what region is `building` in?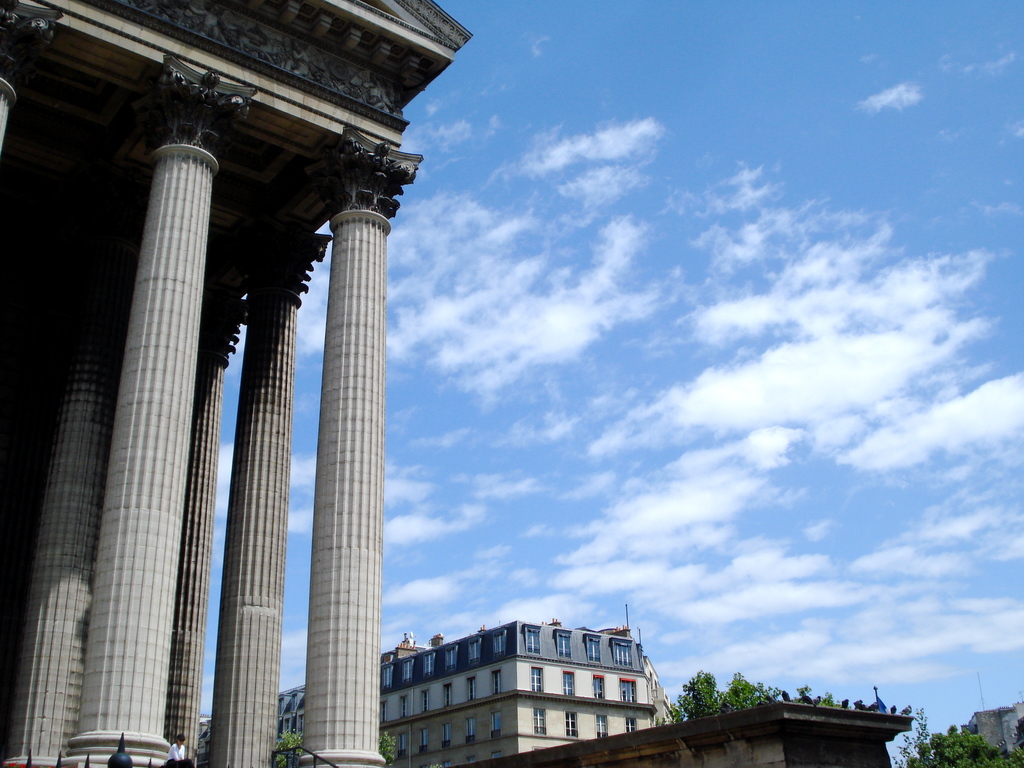
BBox(966, 700, 1023, 766).
